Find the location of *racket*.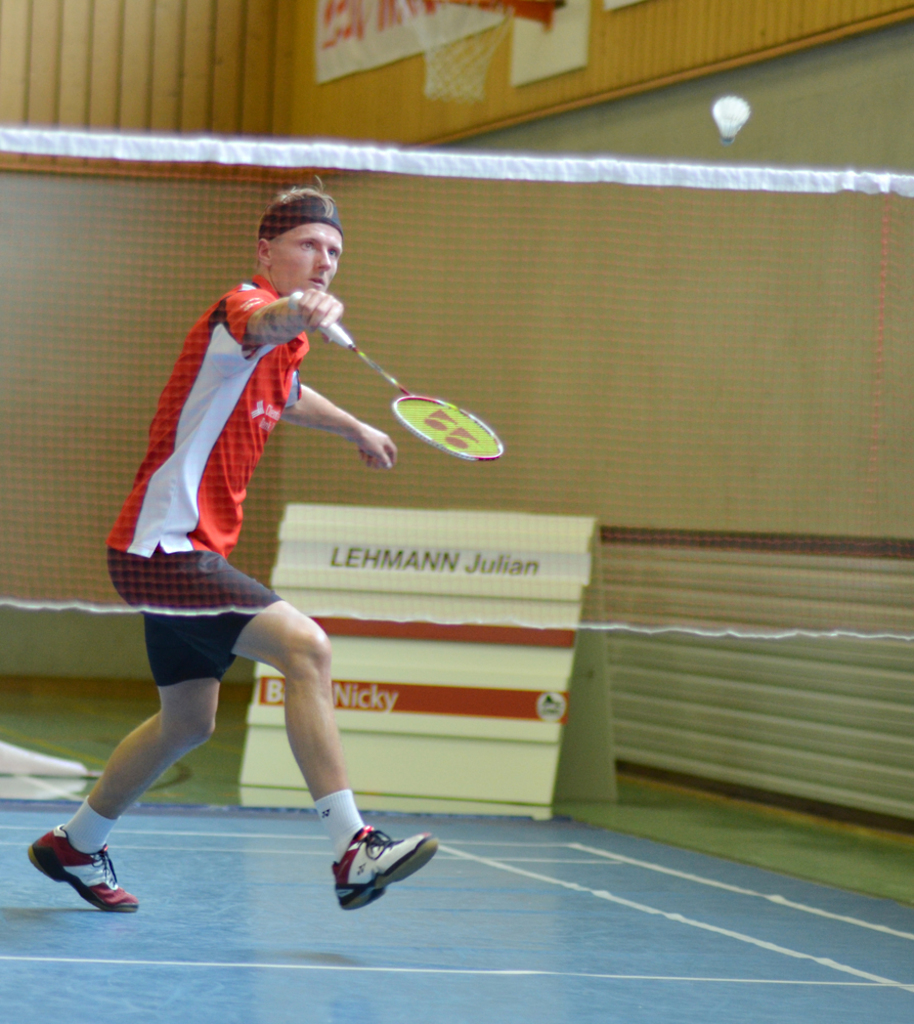
Location: crop(291, 292, 504, 464).
